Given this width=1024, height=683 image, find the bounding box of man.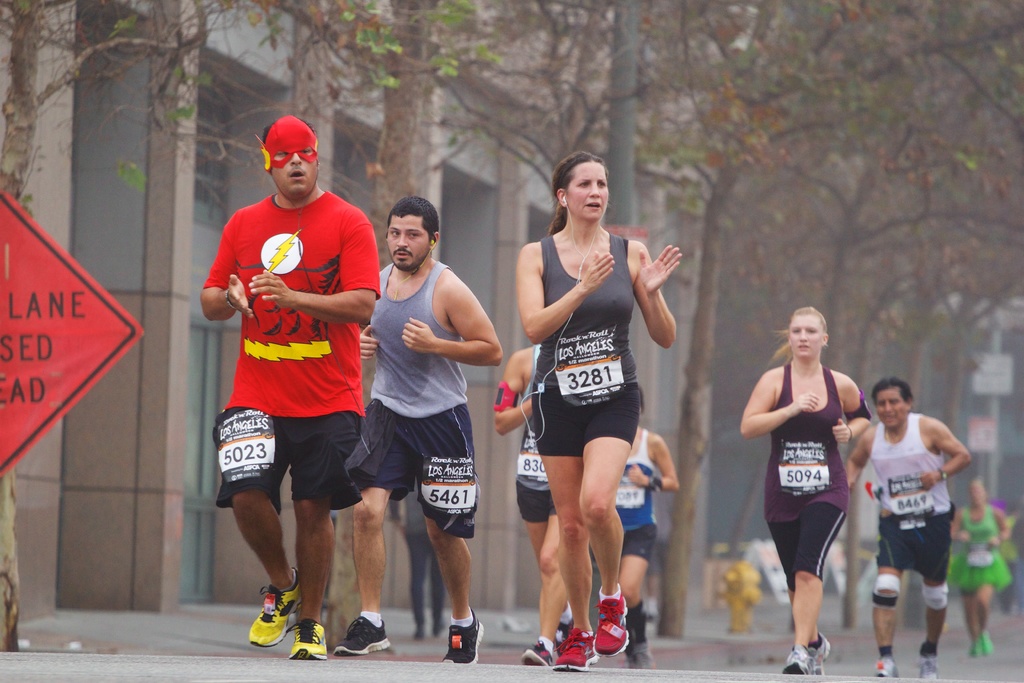
box(327, 196, 506, 661).
